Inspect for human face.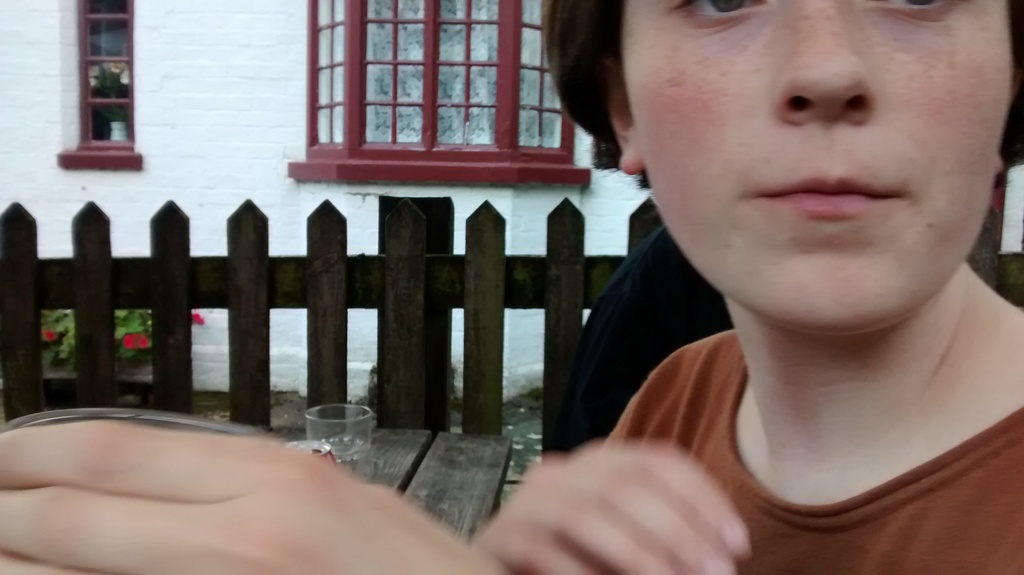
Inspection: (624,0,1012,329).
